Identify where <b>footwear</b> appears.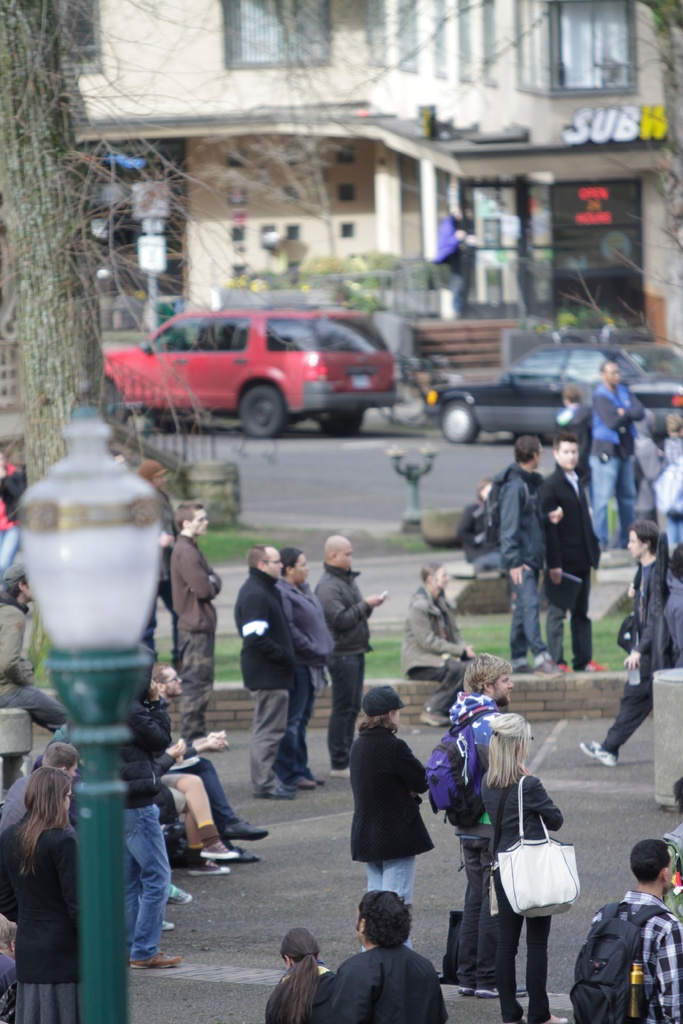
Appears at 458:989:530:1001.
